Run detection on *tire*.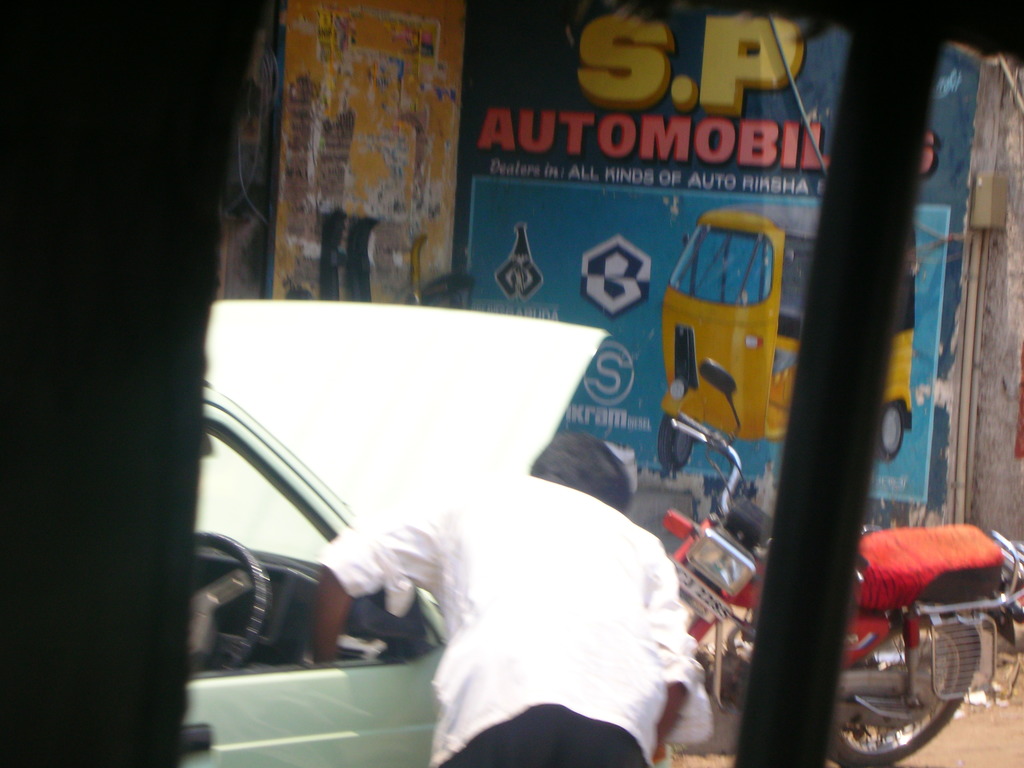
Result: 832, 581, 984, 747.
